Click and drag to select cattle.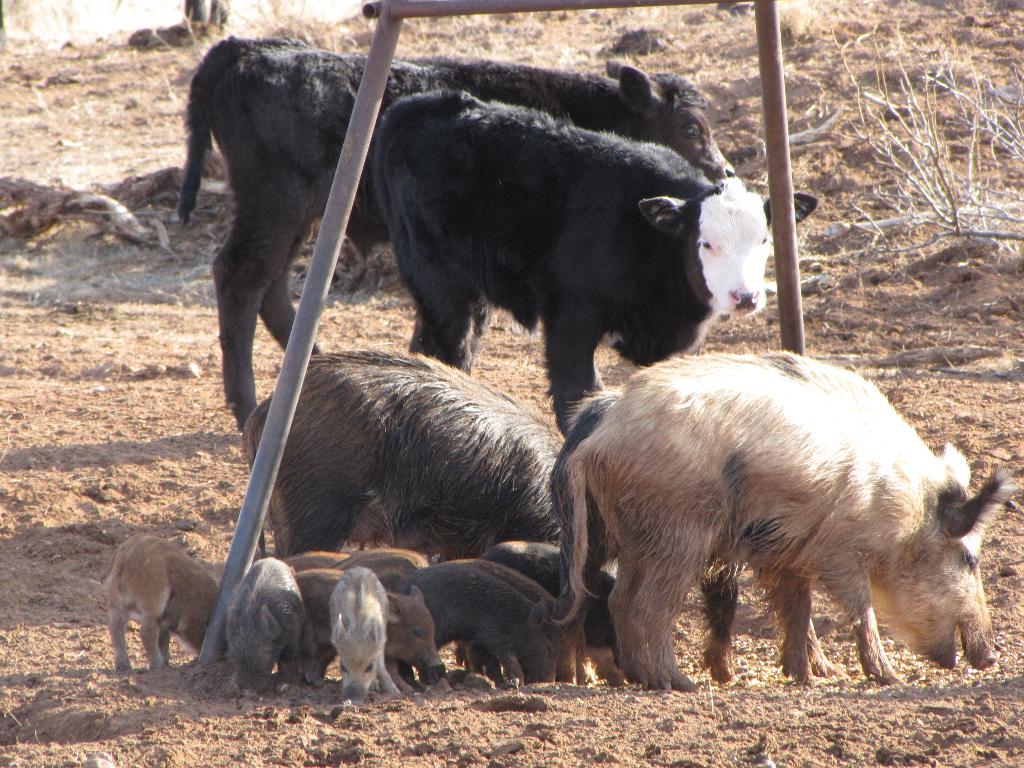
Selection: bbox=(175, 40, 737, 431).
